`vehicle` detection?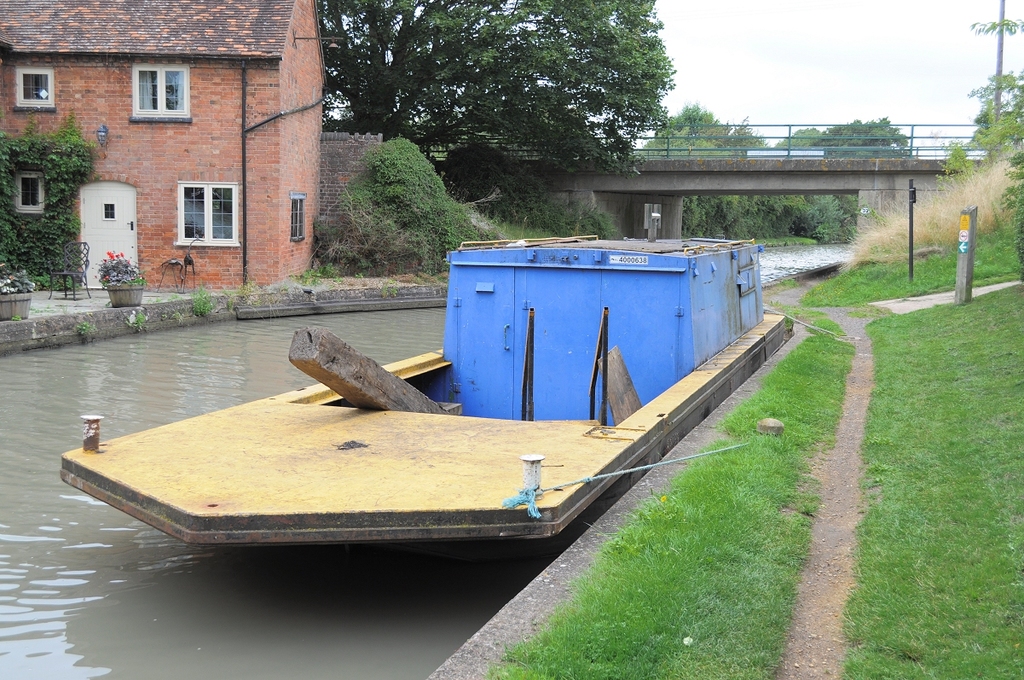
box=[58, 229, 799, 538]
